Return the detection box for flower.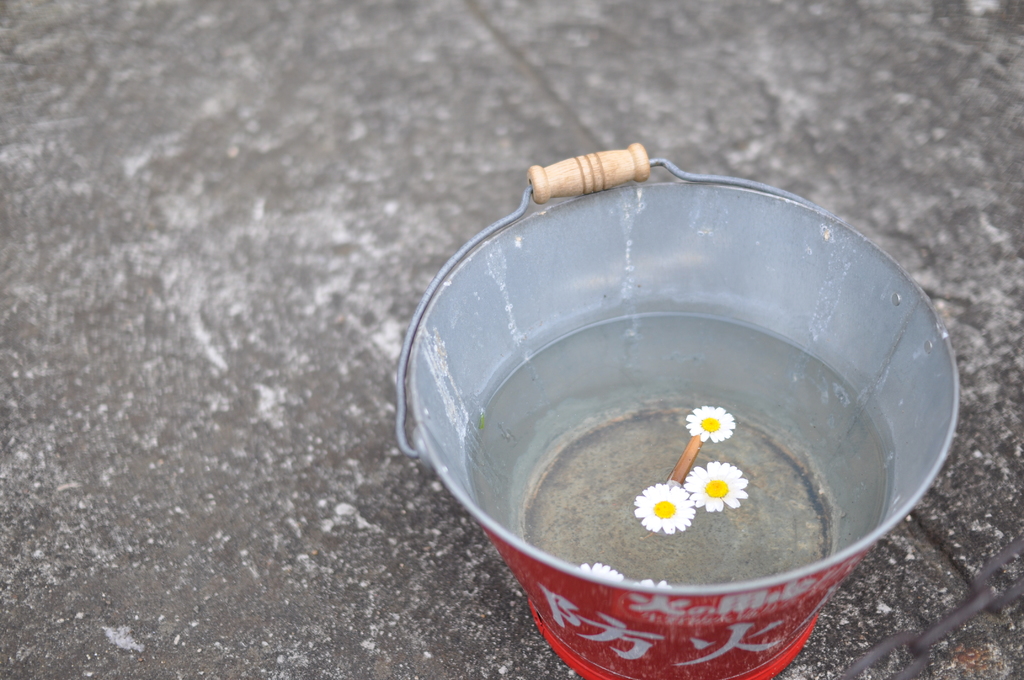
bbox(632, 571, 674, 592).
